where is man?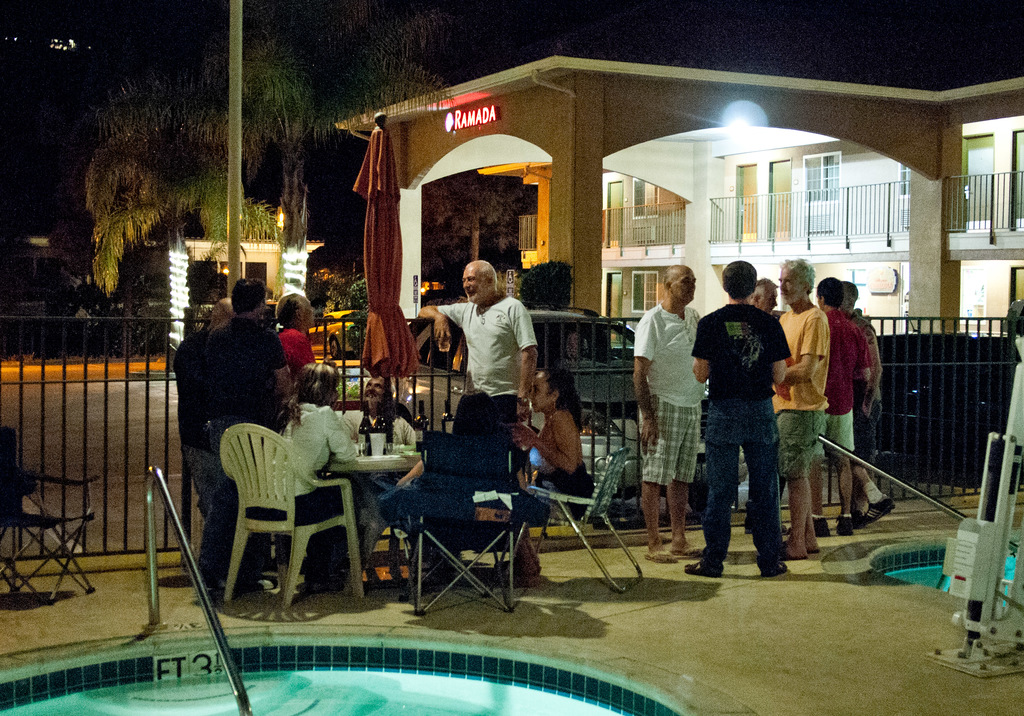
<box>691,257,803,587</box>.
